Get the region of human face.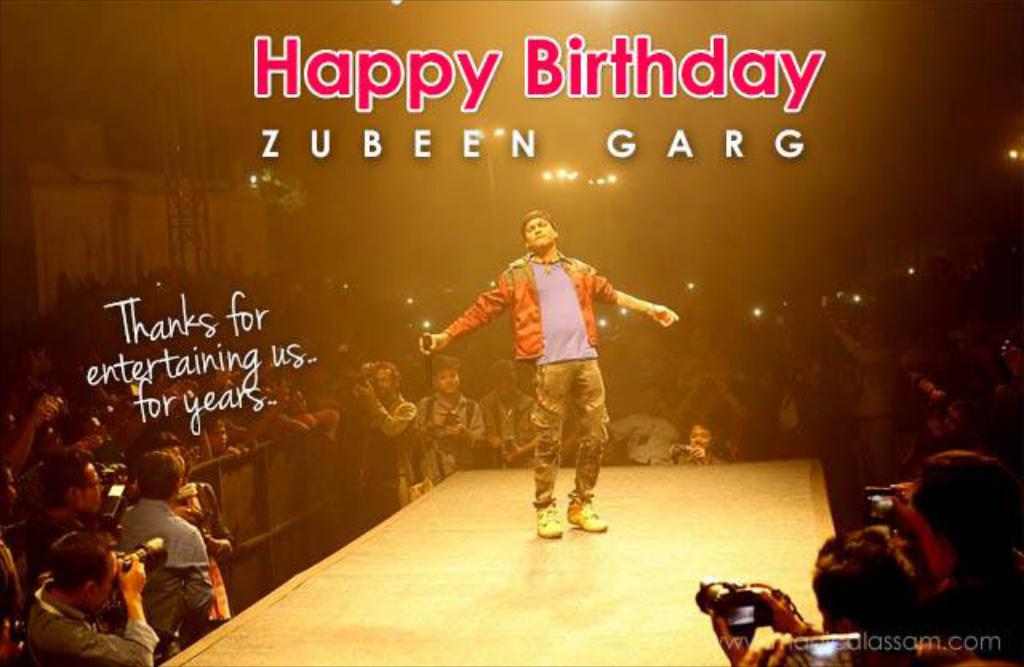
{"left": 523, "top": 219, "right": 557, "bottom": 251}.
